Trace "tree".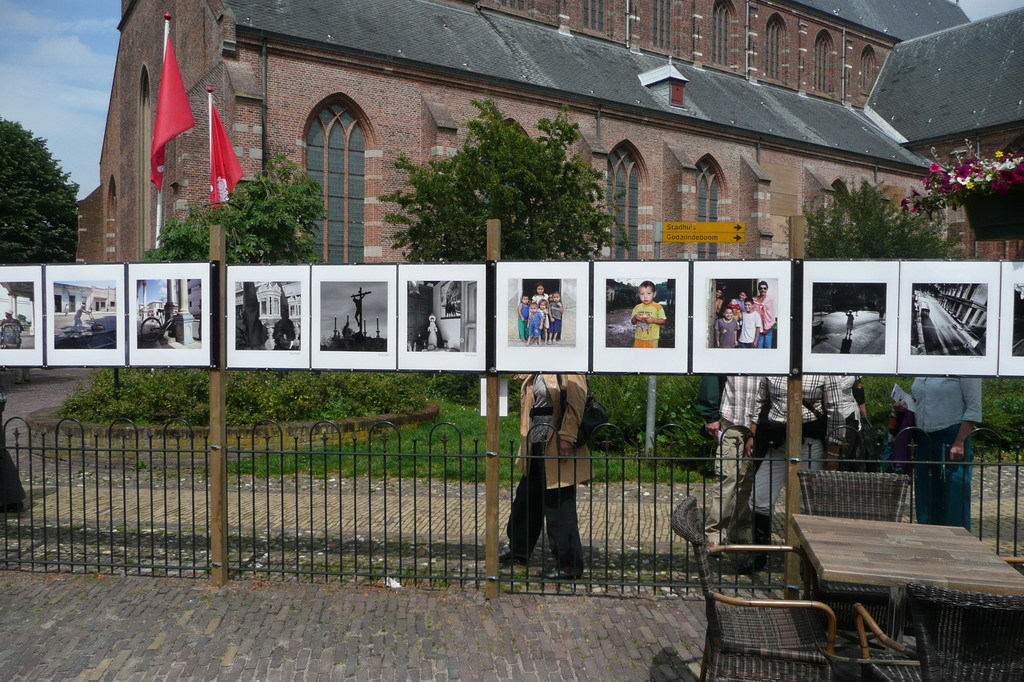
Traced to (381, 100, 623, 411).
